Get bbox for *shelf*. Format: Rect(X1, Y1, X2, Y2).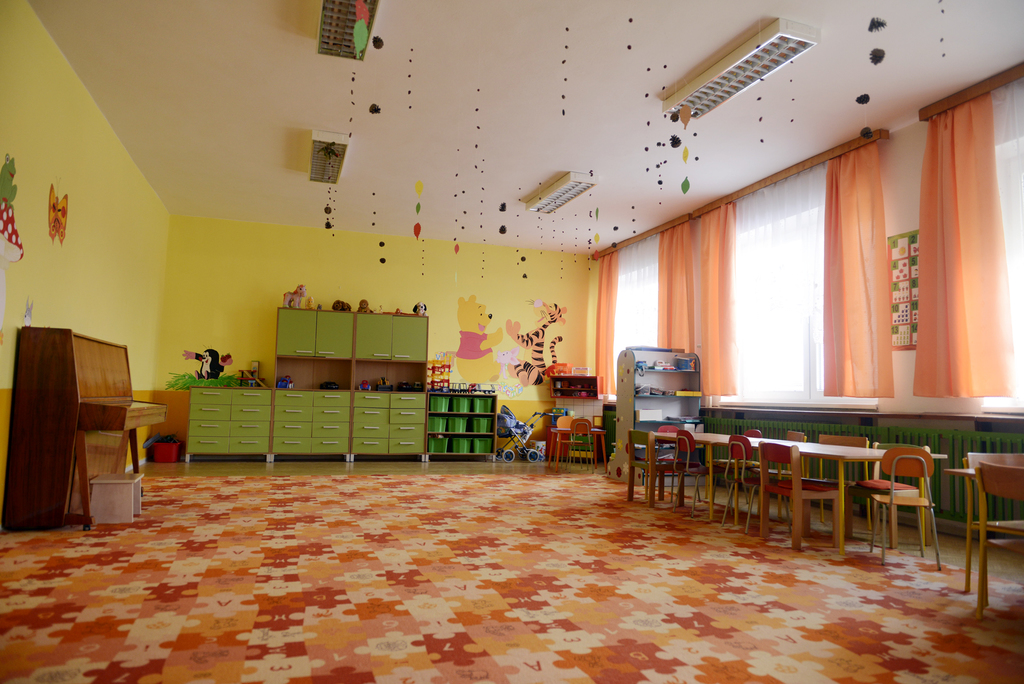
Rect(276, 357, 353, 389).
